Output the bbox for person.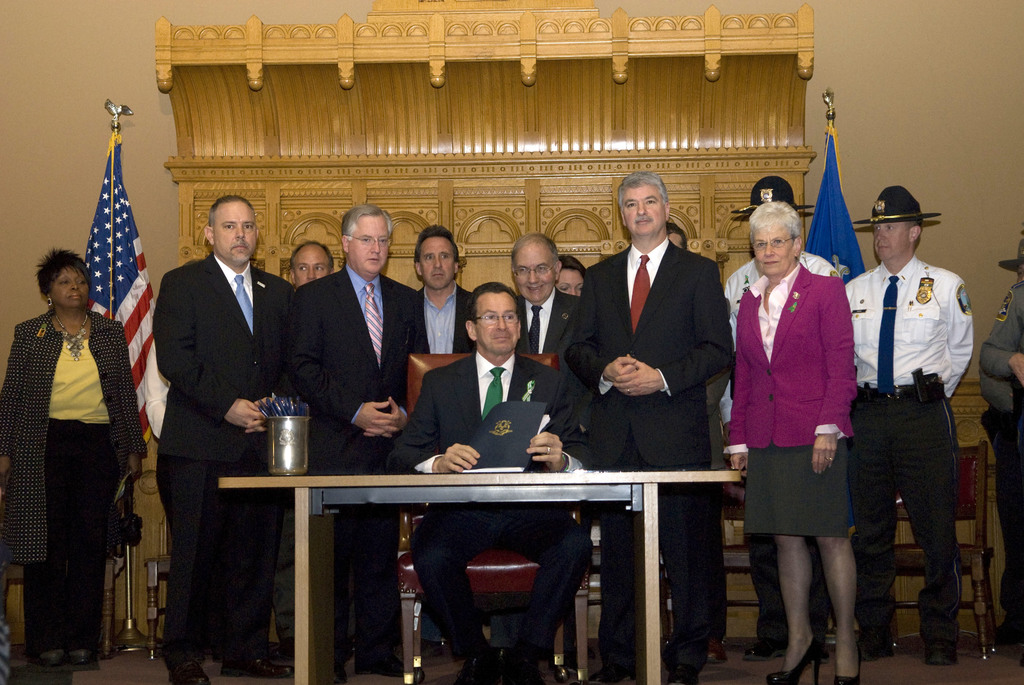
<bbox>980, 282, 1023, 668</bbox>.
